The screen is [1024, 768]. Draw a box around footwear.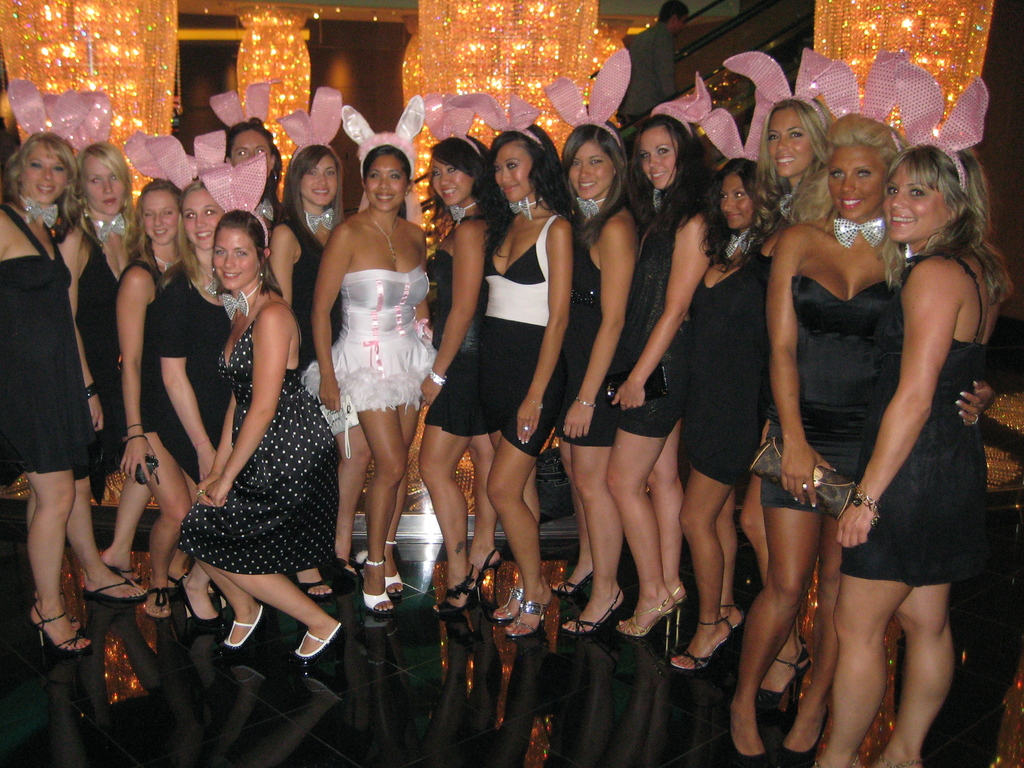
(727,719,767,767).
